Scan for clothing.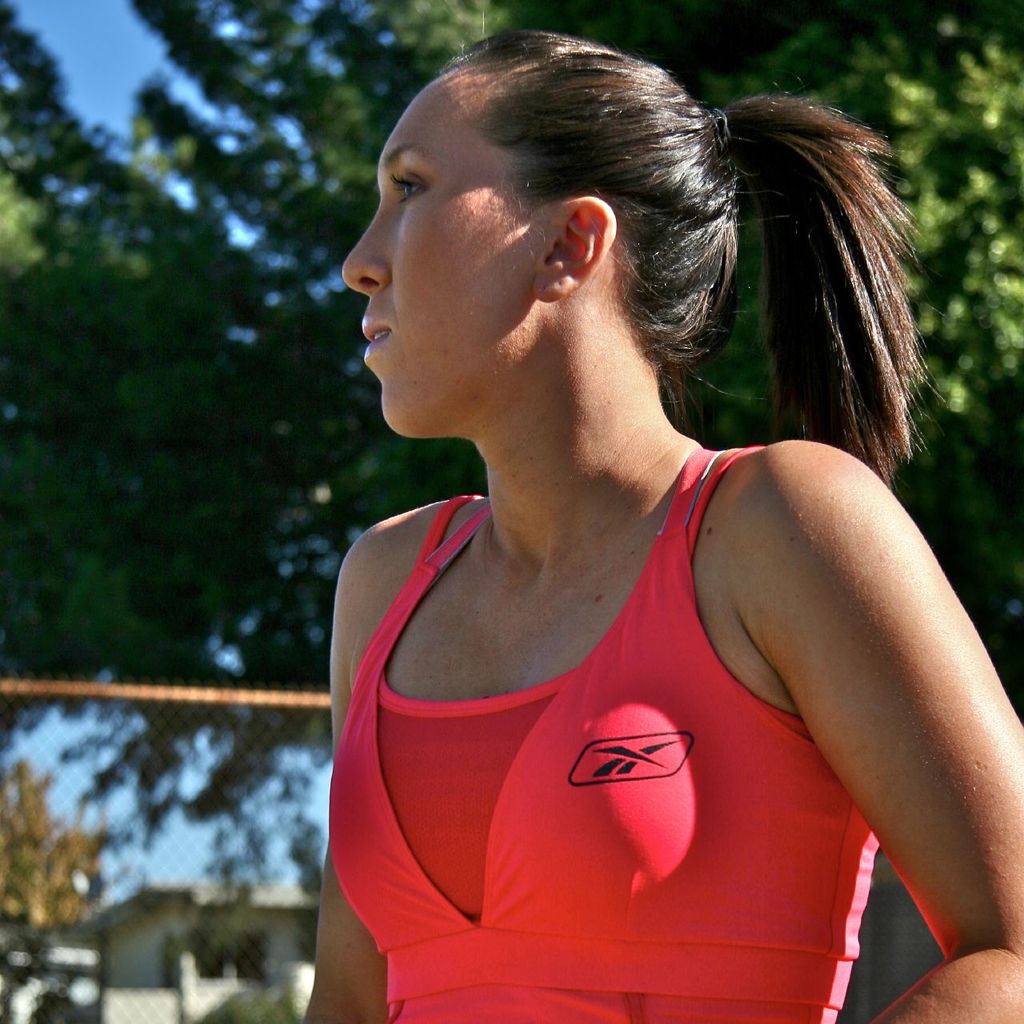
Scan result: {"x1": 377, "y1": 410, "x2": 955, "y2": 987}.
